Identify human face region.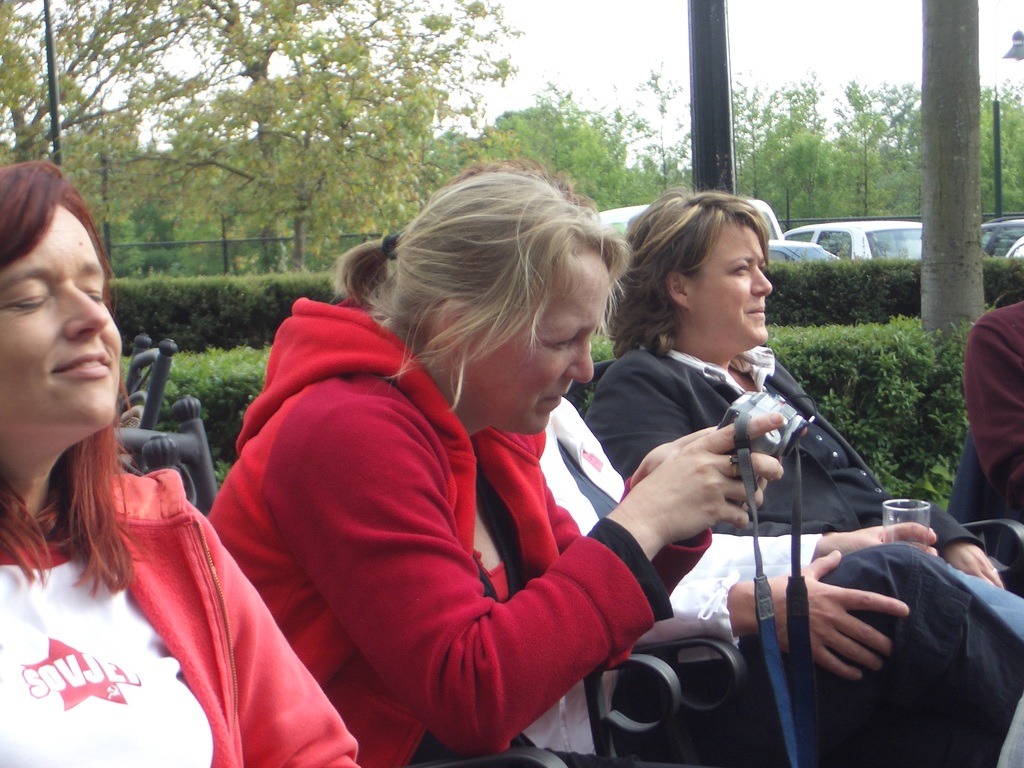
Region: <region>0, 203, 123, 445</region>.
